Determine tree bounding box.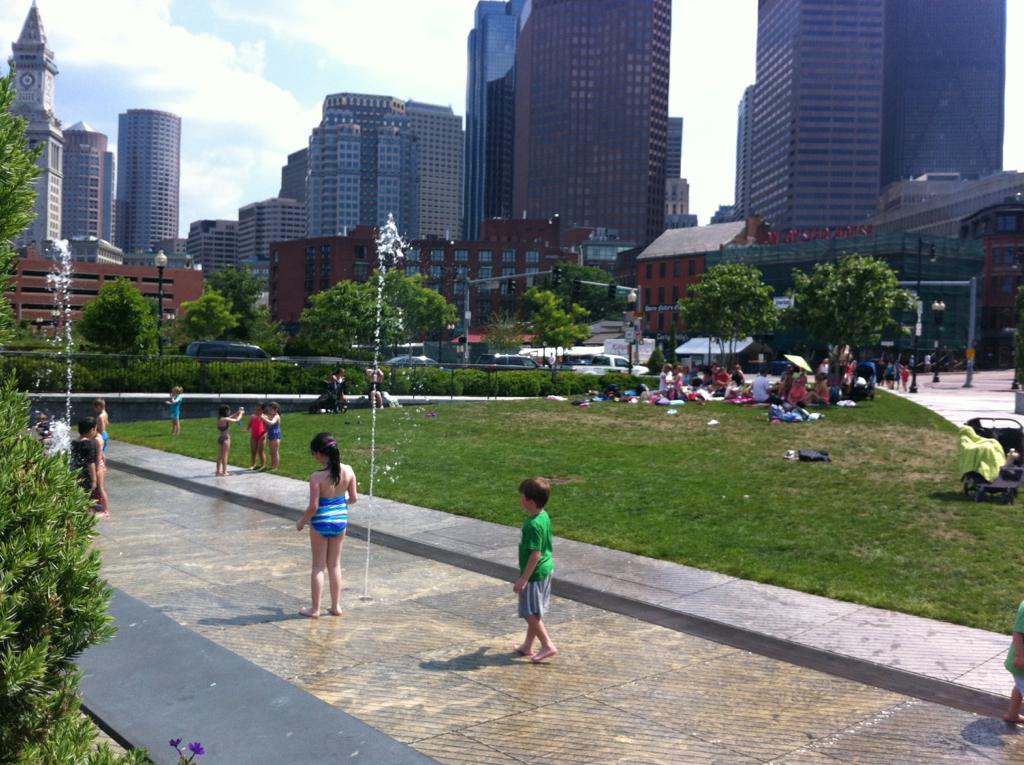
Determined: rect(670, 257, 786, 371).
